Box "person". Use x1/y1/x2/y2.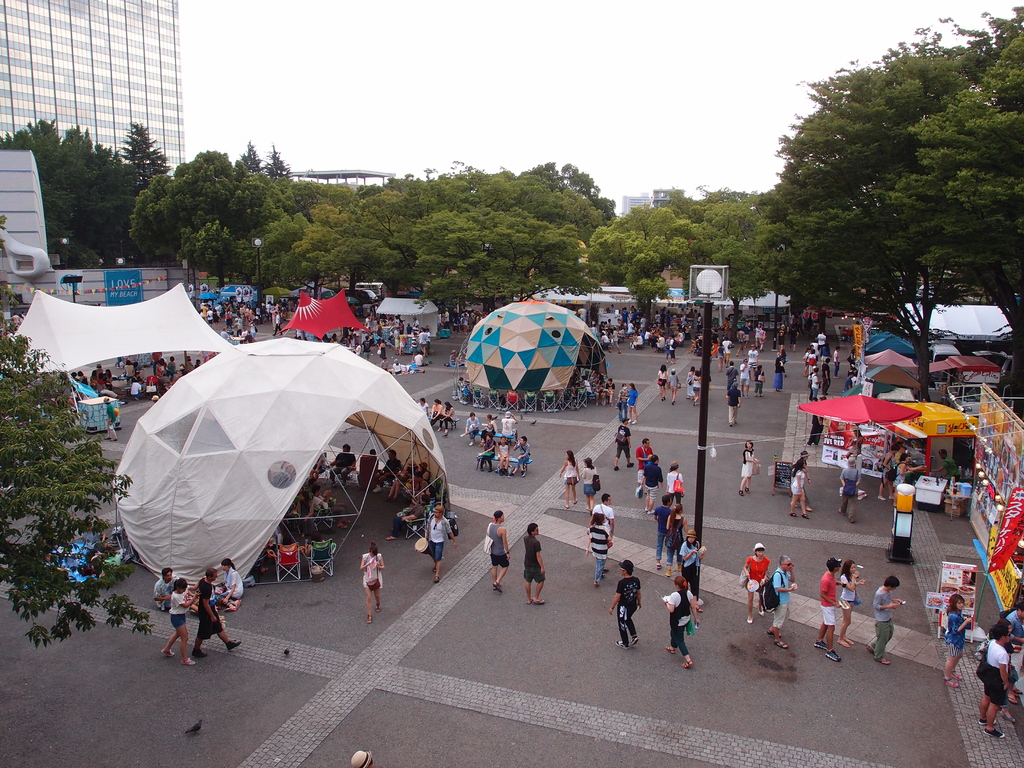
634/434/657/499.
